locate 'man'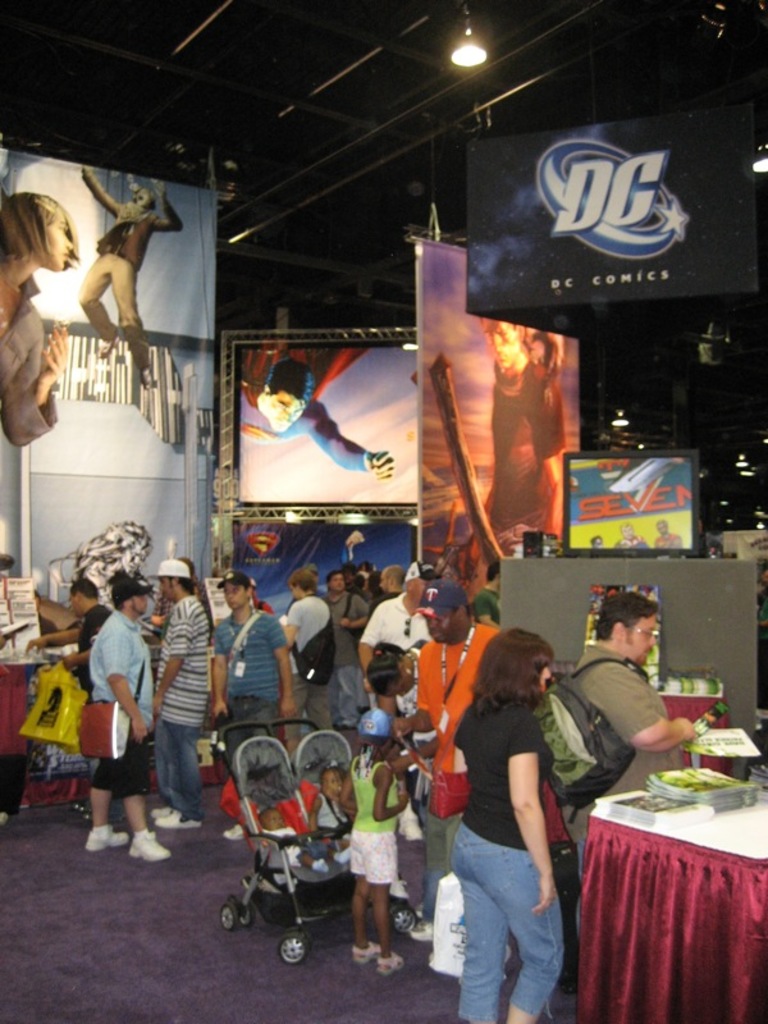
[282,566,335,732]
